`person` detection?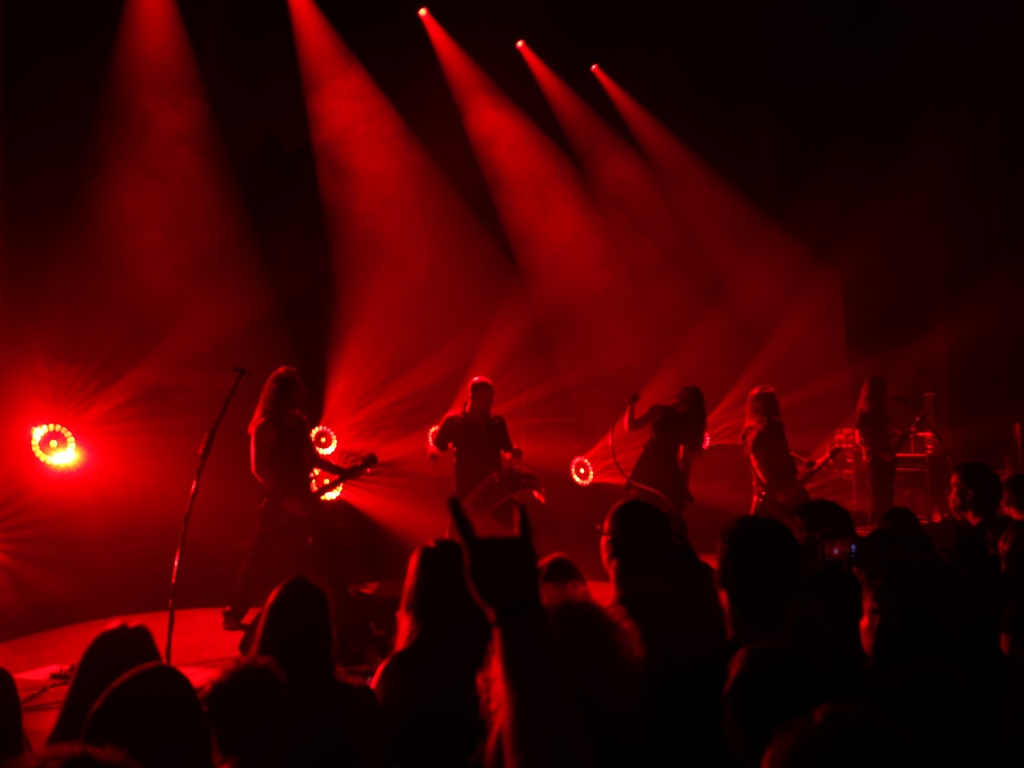
Rect(612, 376, 722, 509)
